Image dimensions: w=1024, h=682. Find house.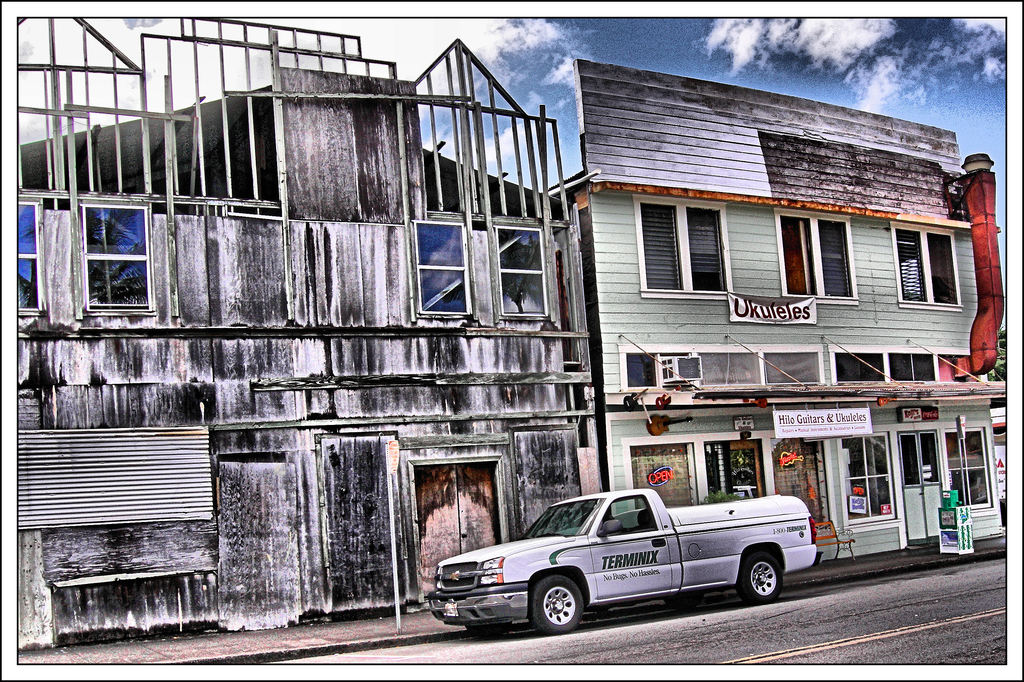
bbox=[19, 71, 639, 653].
